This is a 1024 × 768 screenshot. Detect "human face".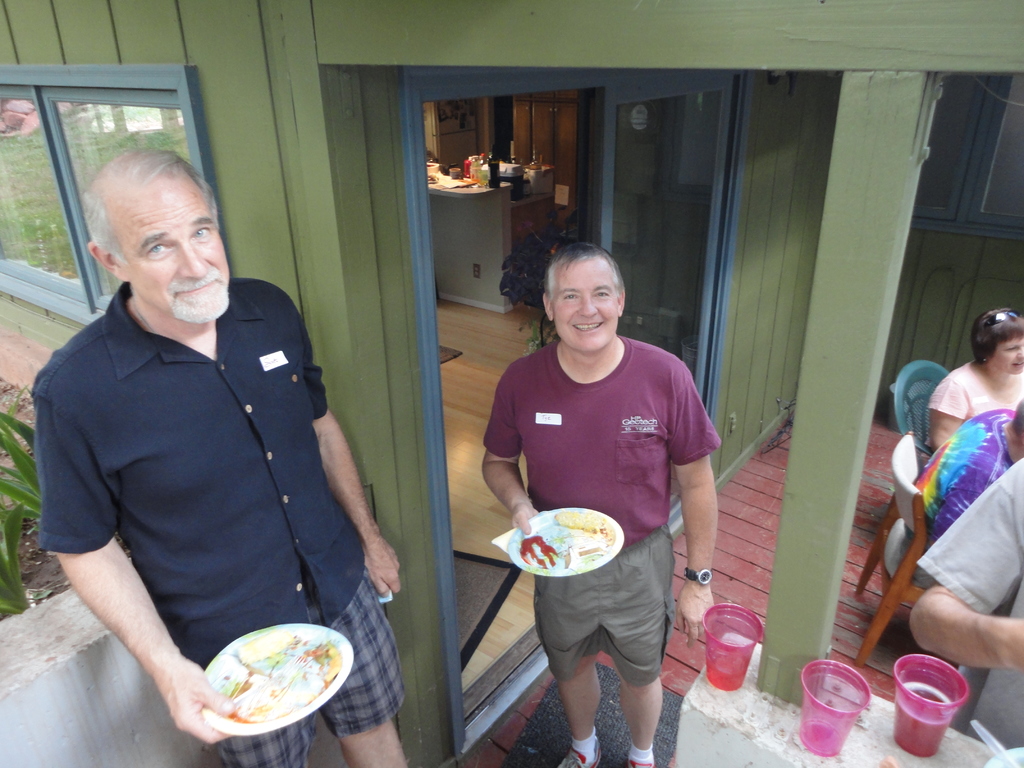
detection(117, 184, 230, 323).
